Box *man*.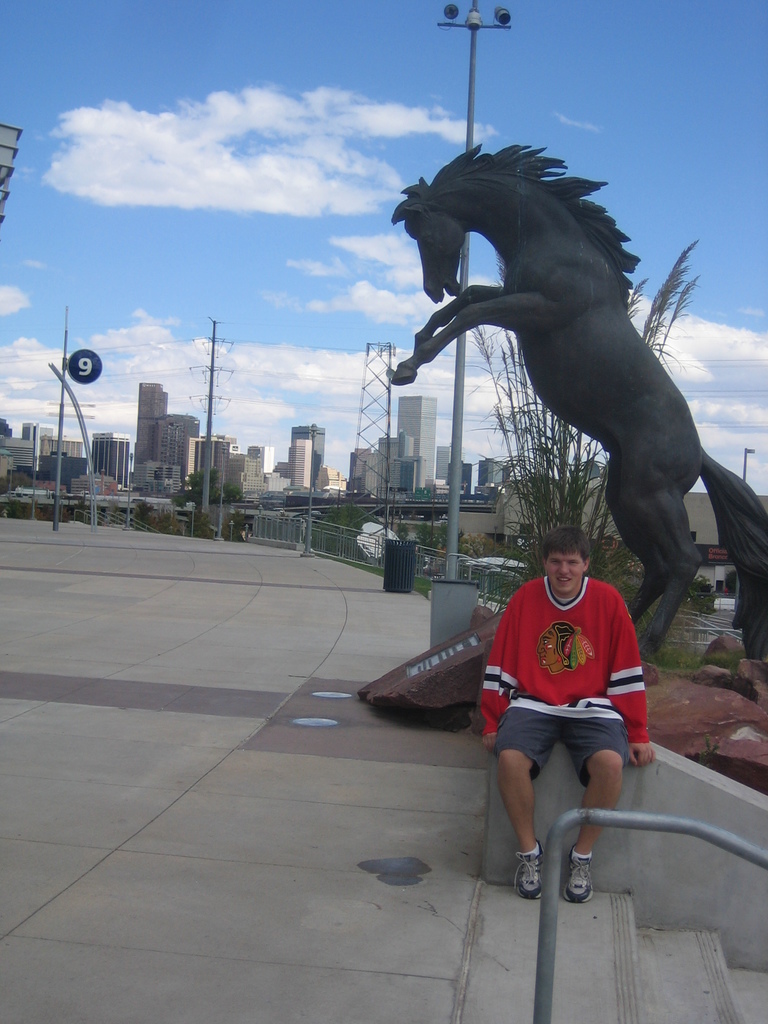
(left=473, top=512, right=669, bottom=849).
